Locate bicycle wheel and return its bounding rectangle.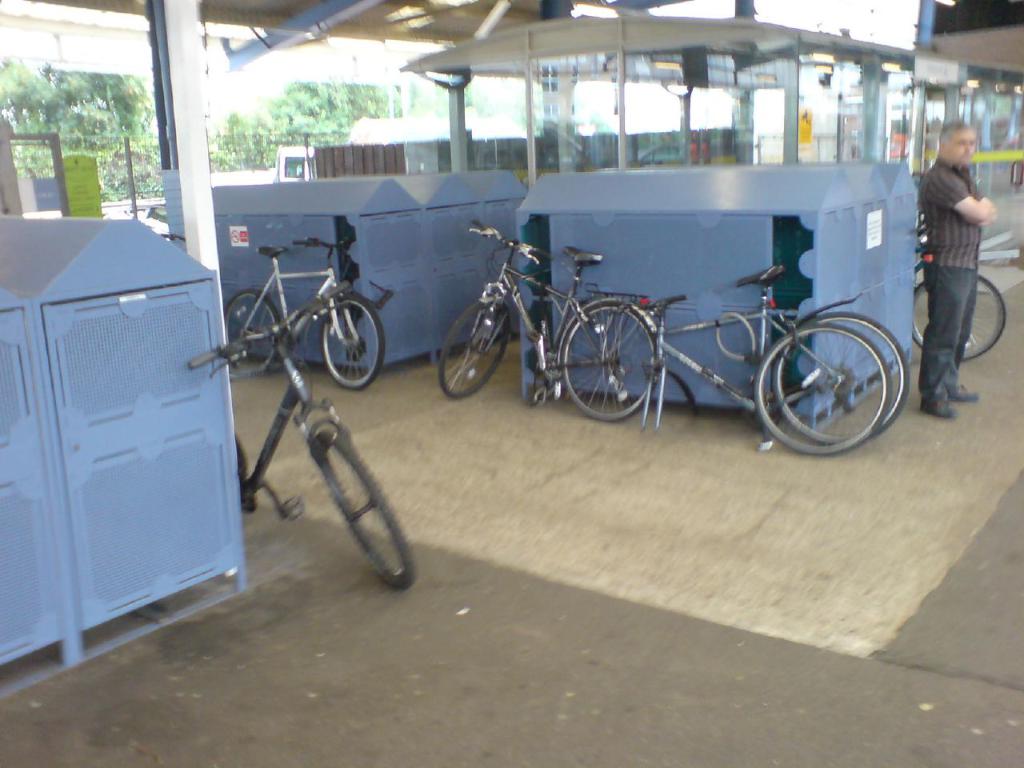
(left=909, top=275, right=1011, bottom=364).
